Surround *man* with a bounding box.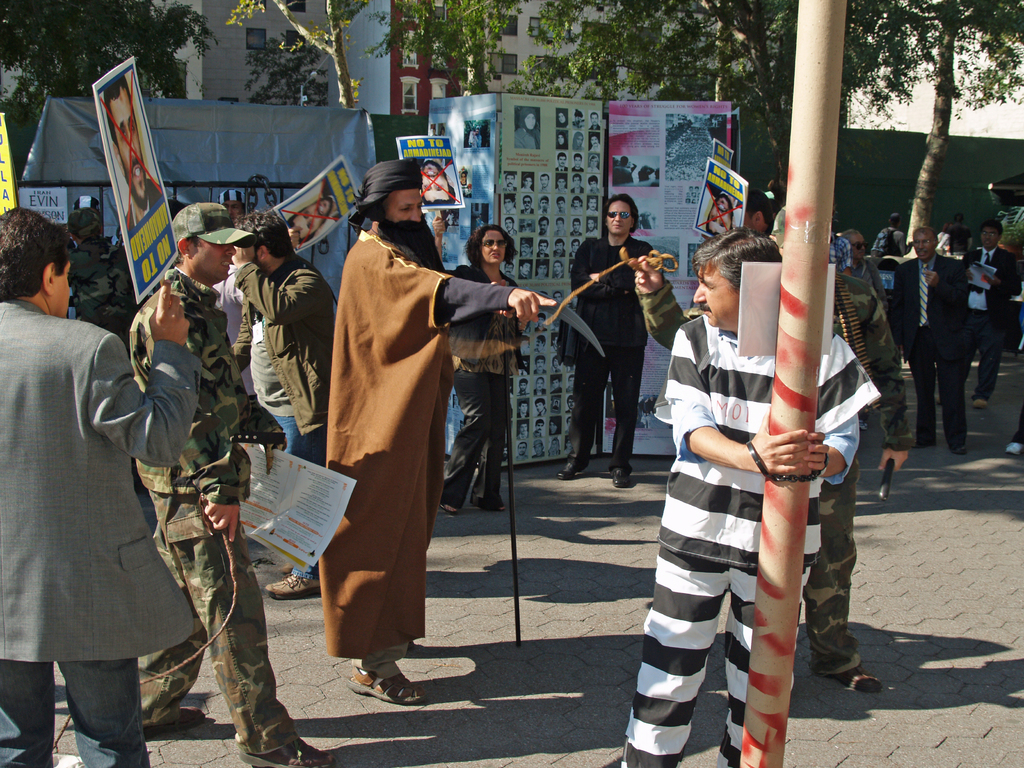
pyautogui.locateOnScreen(506, 219, 513, 228).
